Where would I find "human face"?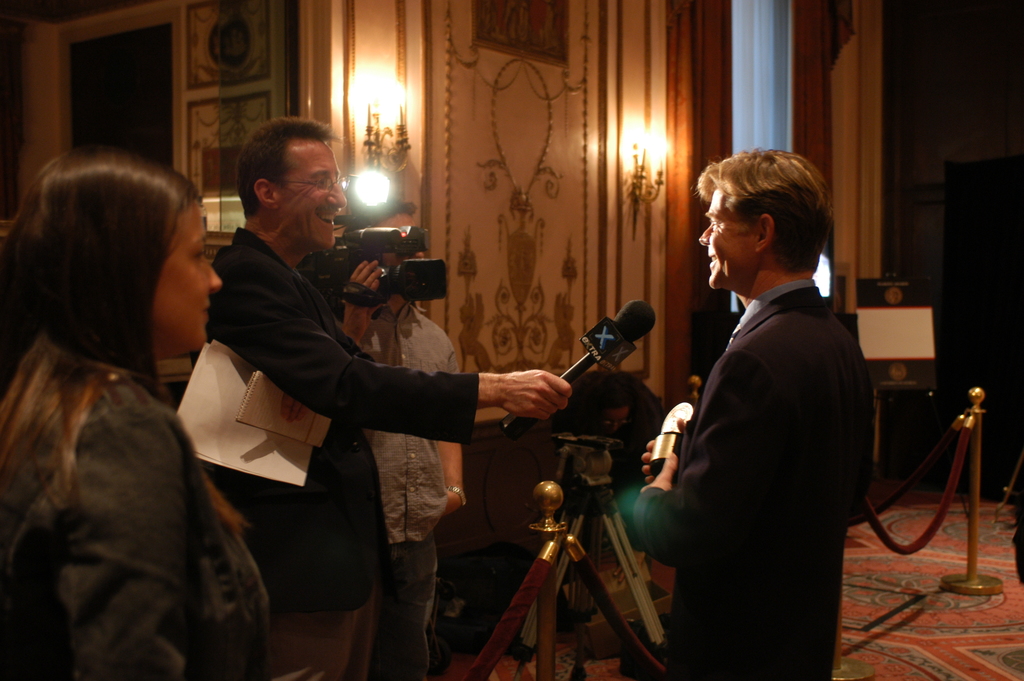
At (left=148, top=215, right=221, bottom=345).
